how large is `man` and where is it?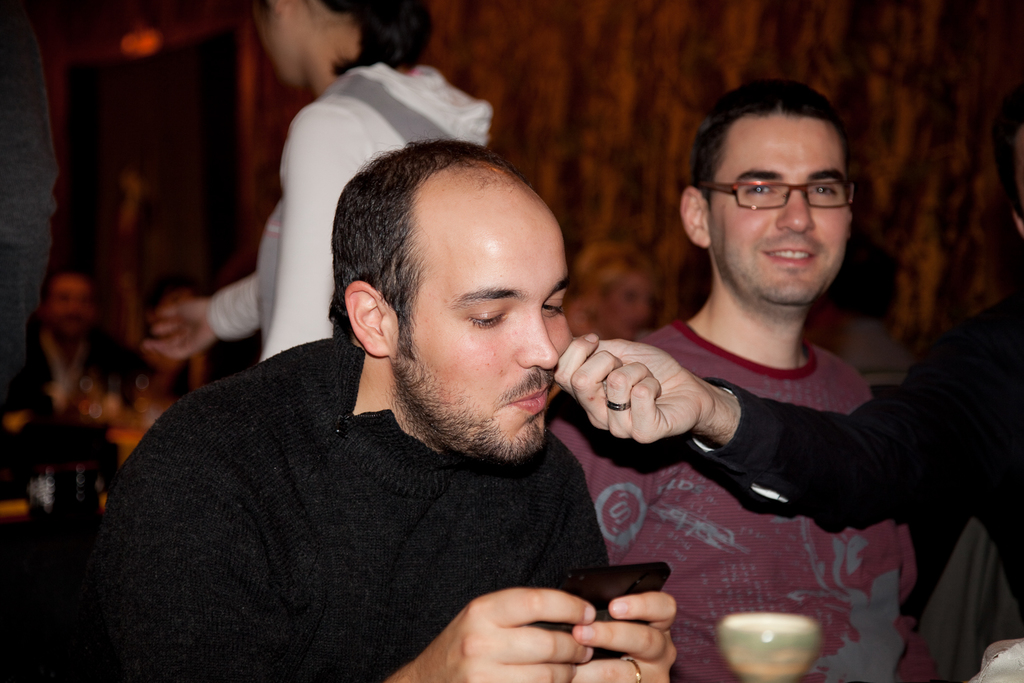
Bounding box: (90, 89, 743, 672).
